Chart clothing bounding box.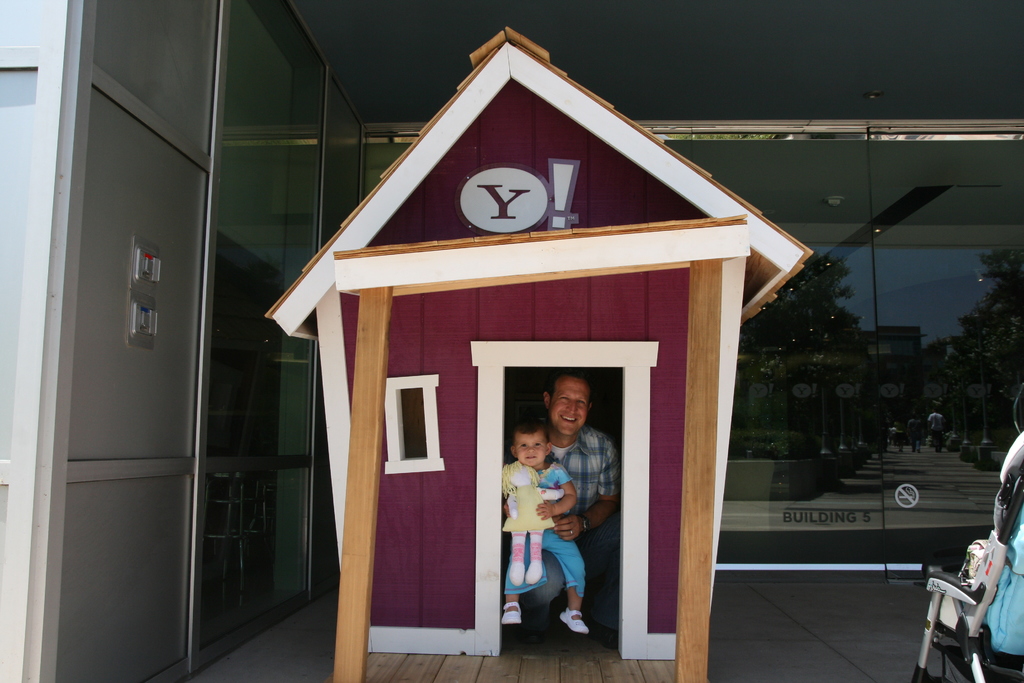
Charted: l=497, t=458, r=555, b=528.
